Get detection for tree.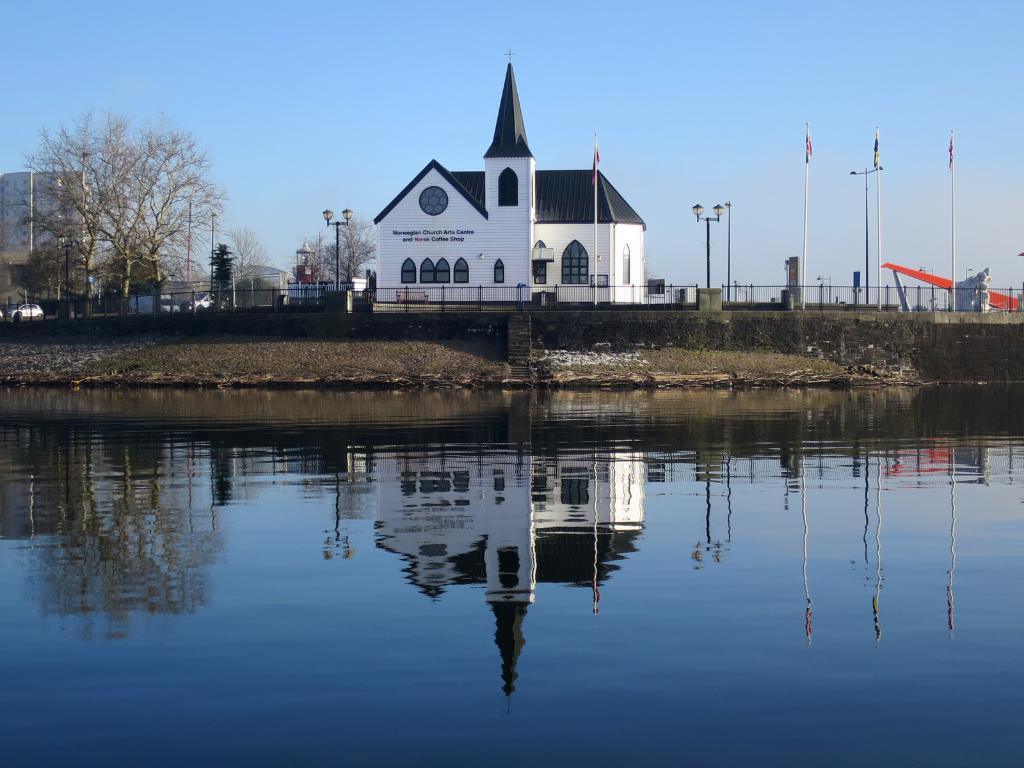
Detection: pyautogui.locateOnScreen(235, 228, 273, 290).
